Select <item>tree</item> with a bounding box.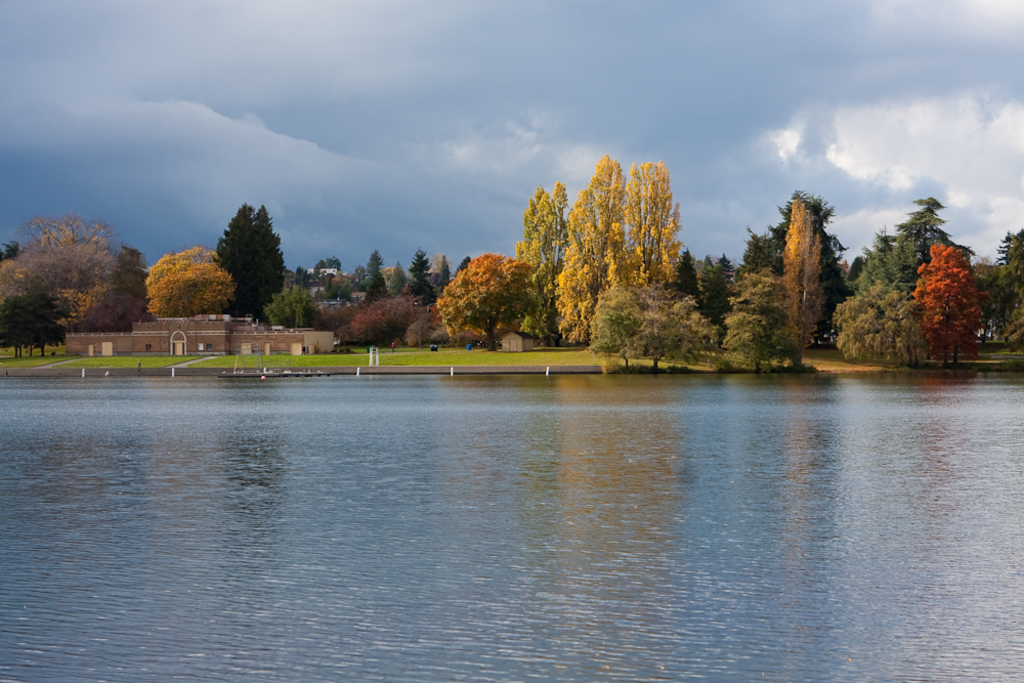
bbox=(227, 206, 292, 323).
